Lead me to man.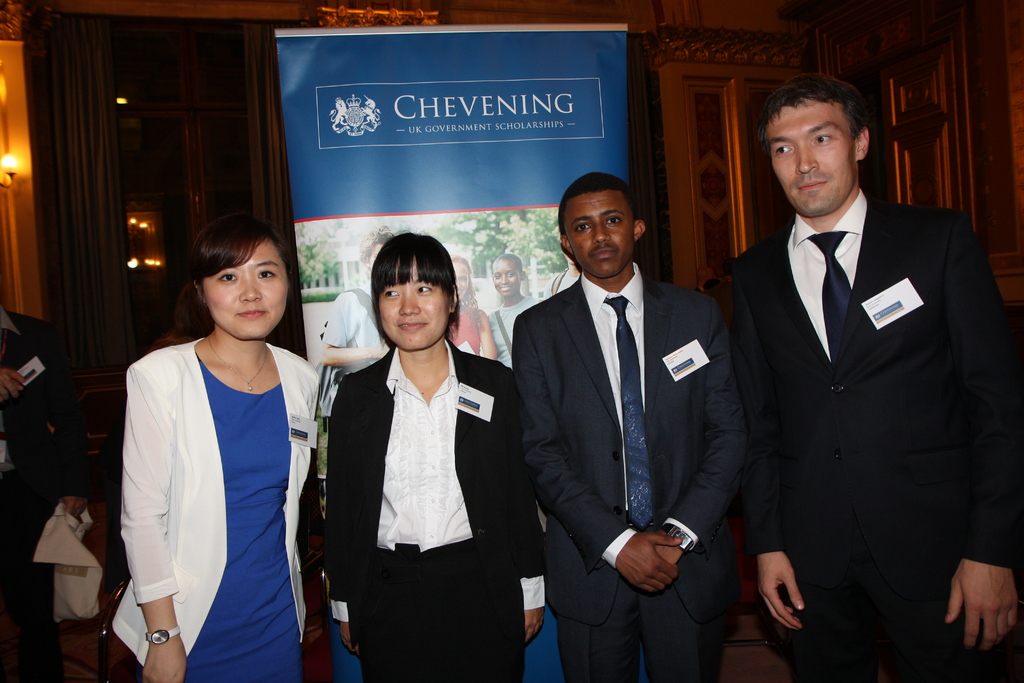
Lead to 726, 74, 1020, 682.
